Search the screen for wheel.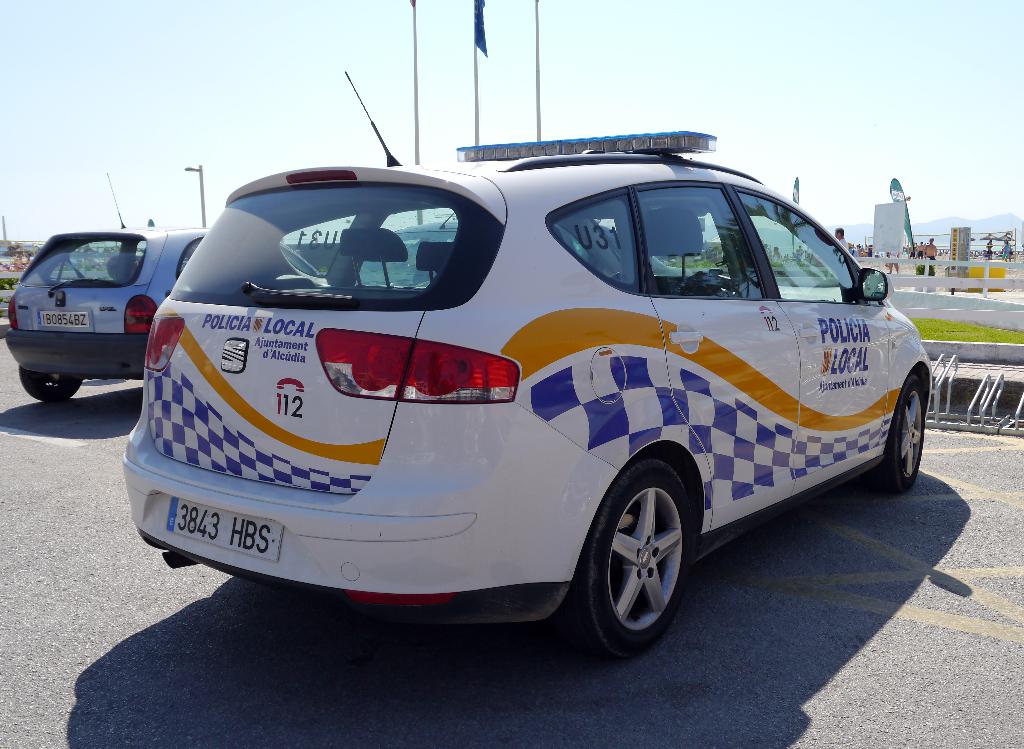
Found at box(868, 372, 928, 488).
